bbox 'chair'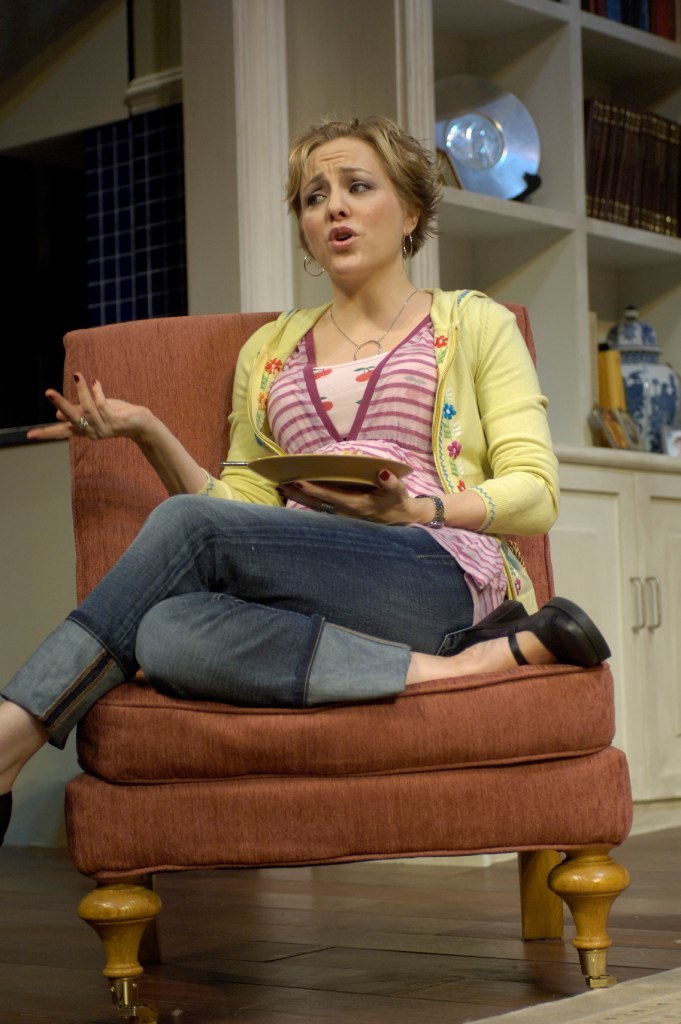
rect(4, 317, 626, 976)
